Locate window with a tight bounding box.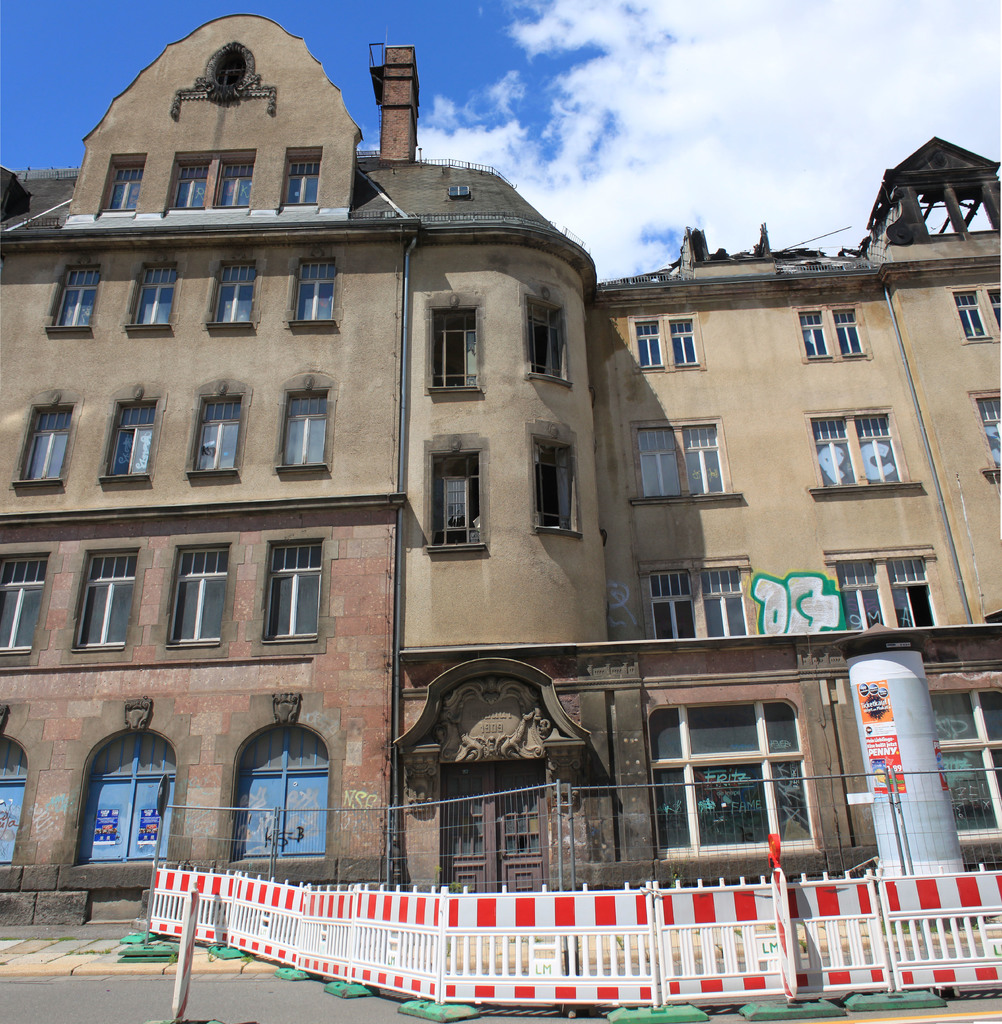
789/293/871/362.
